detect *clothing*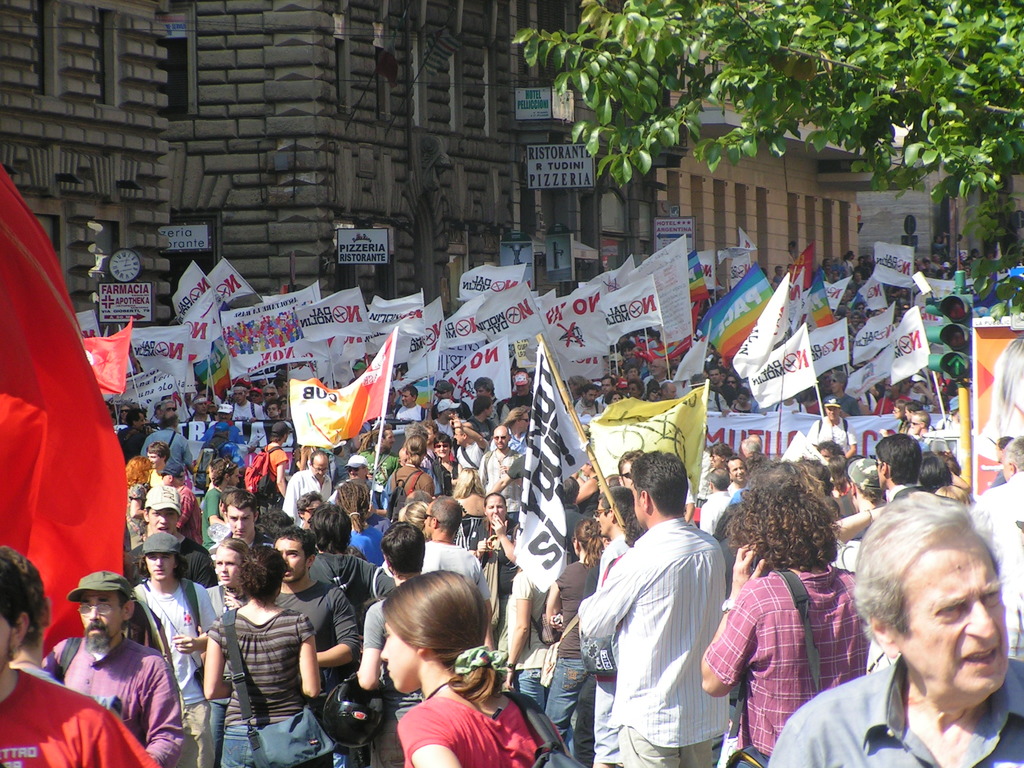
[left=283, top=465, right=330, bottom=527]
